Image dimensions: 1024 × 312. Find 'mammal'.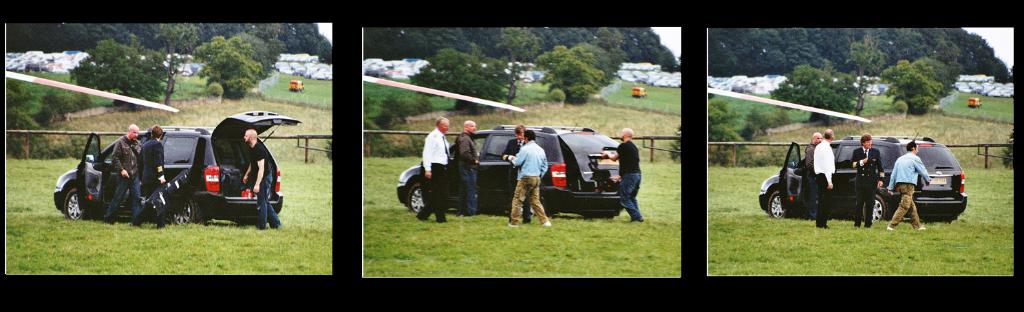
(x1=885, y1=135, x2=927, y2=232).
